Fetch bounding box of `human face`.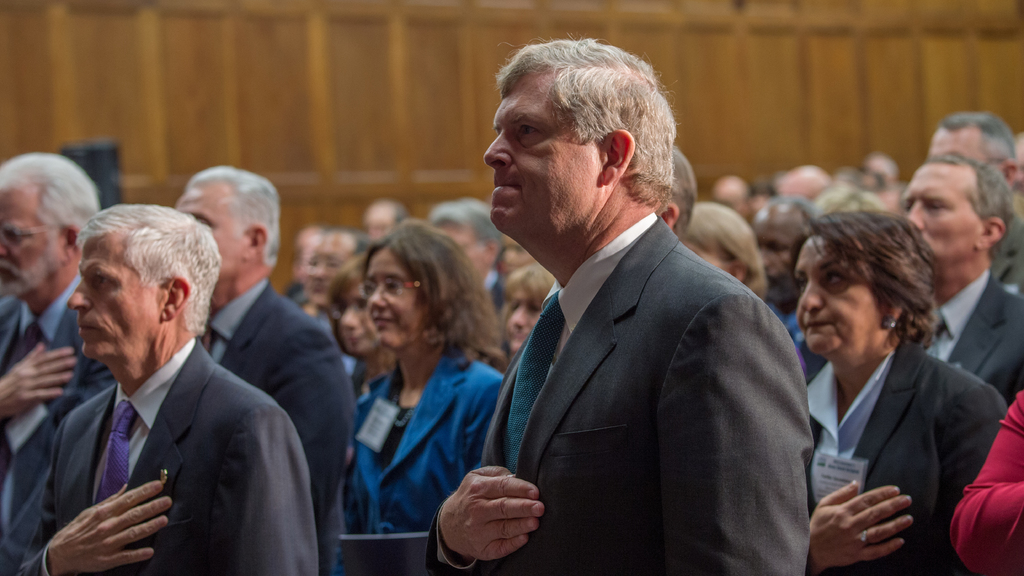
Bbox: l=896, t=160, r=984, b=261.
